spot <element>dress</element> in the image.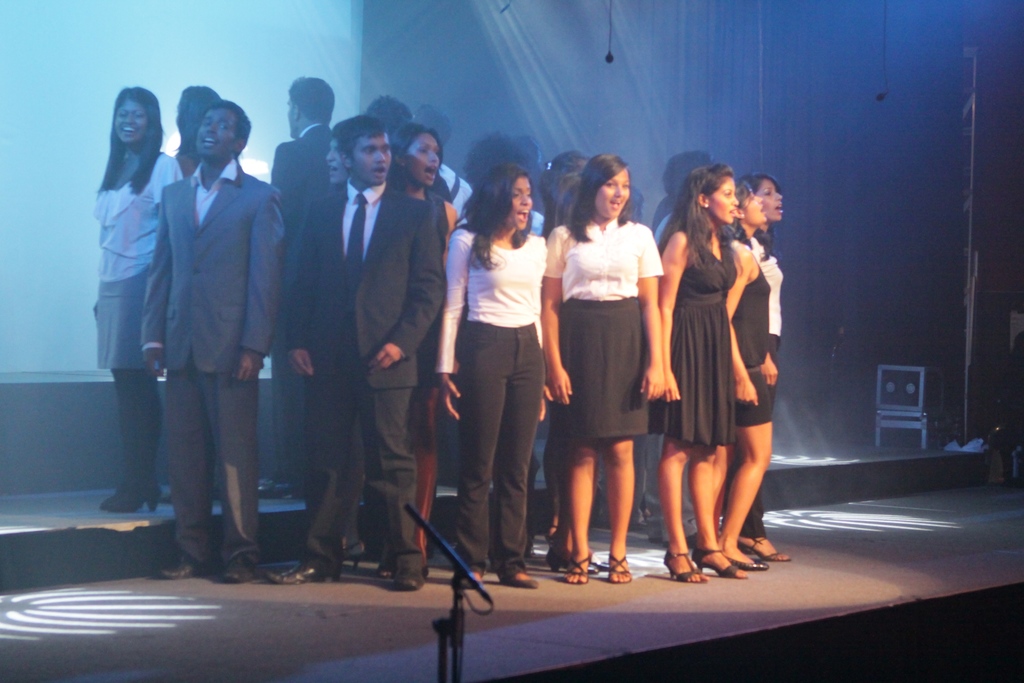
<element>dress</element> found at 419,188,447,391.
